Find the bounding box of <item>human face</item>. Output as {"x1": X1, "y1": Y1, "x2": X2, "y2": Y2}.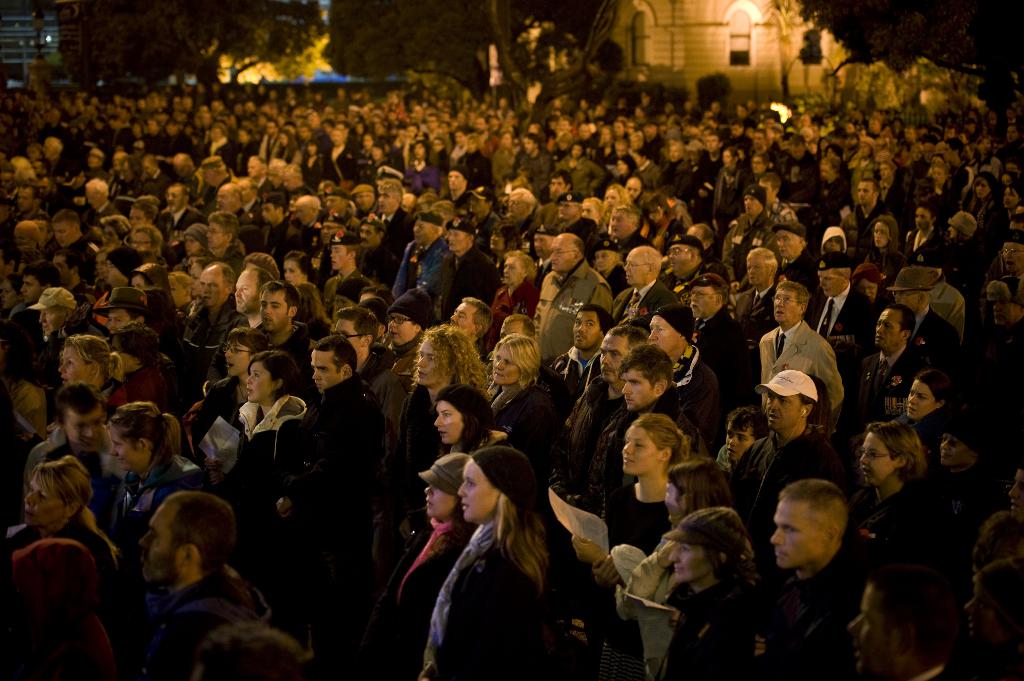
{"x1": 609, "y1": 212, "x2": 633, "y2": 239}.
